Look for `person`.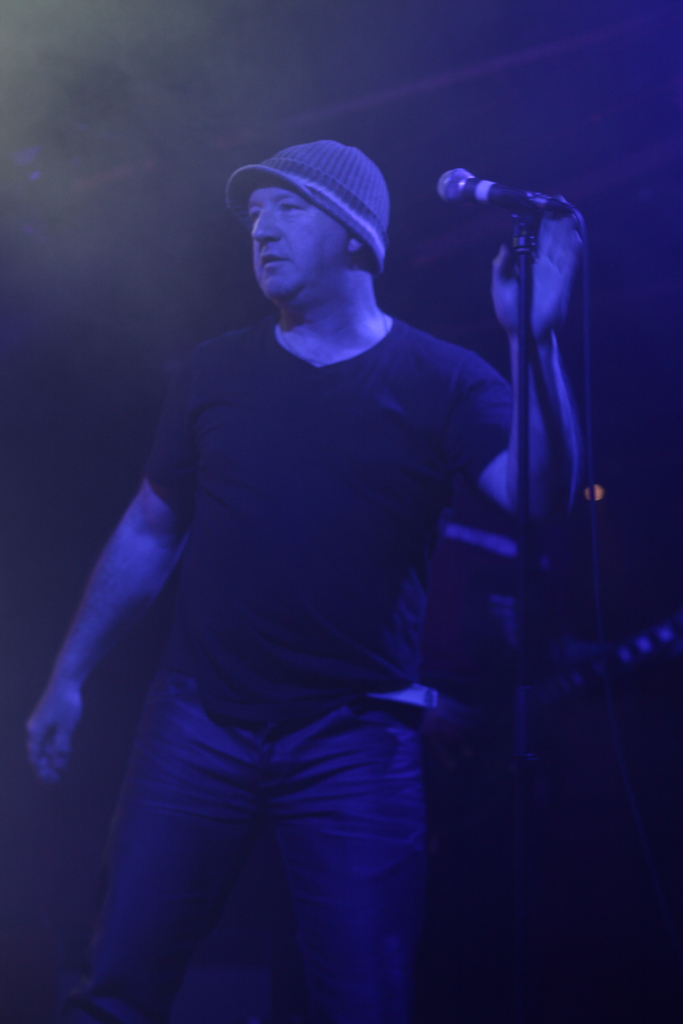
Found: (x1=12, y1=132, x2=597, y2=1023).
